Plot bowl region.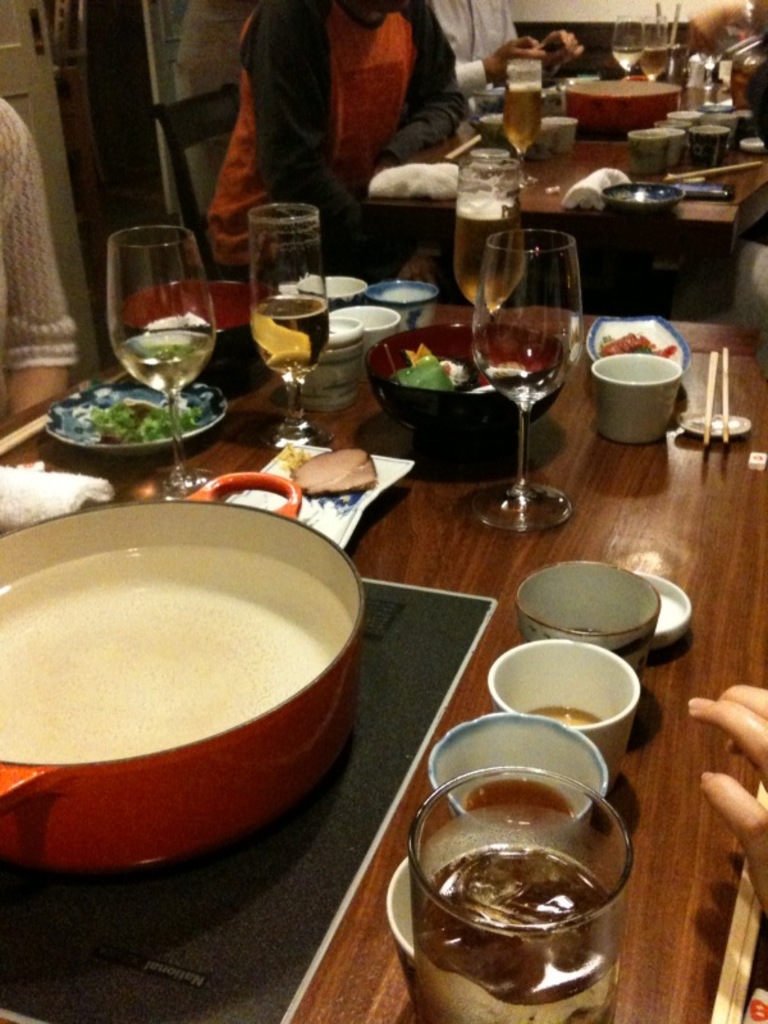
Plotted at [x1=512, y1=558, x2=663, y2=653].
